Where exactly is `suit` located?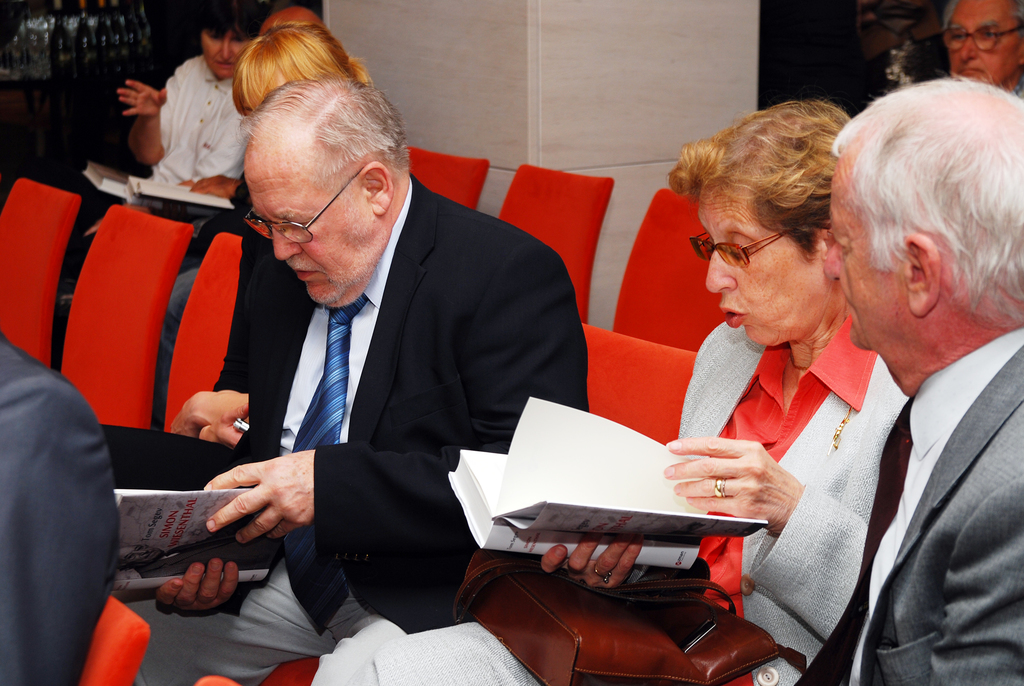
Its bounding box is [0,333,120,685].
